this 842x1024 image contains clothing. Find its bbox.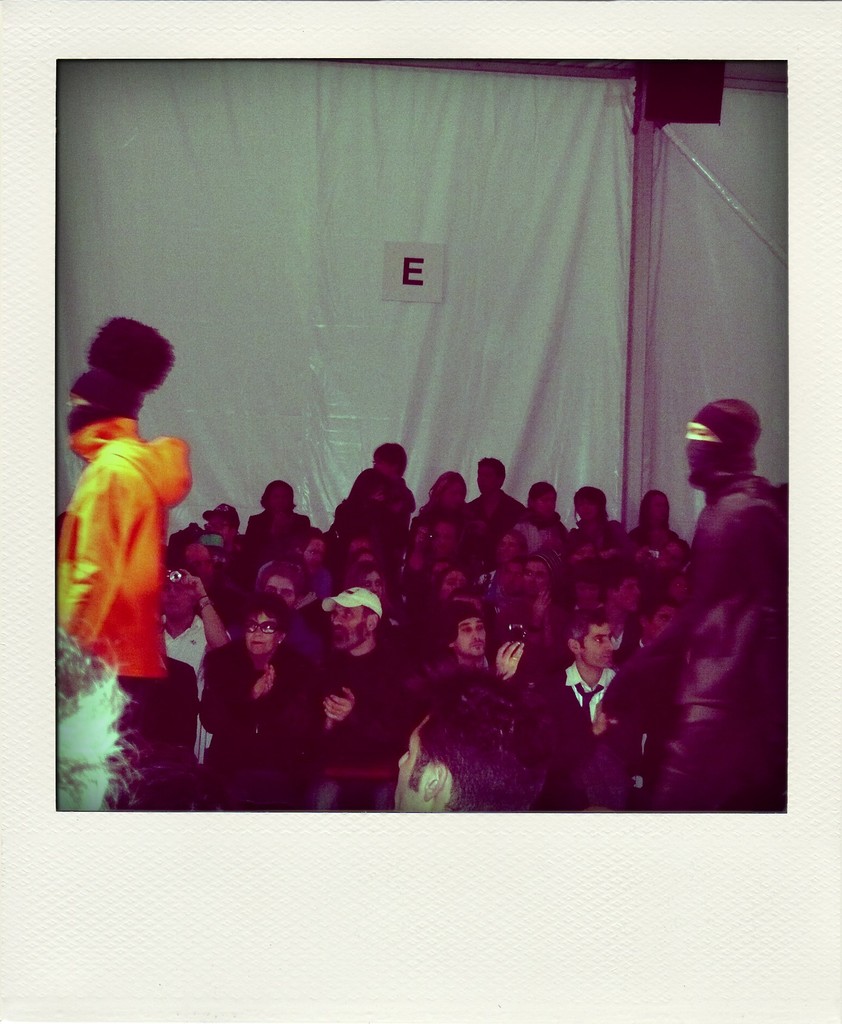
(left=312, top=643, right=402, bottom=814).
